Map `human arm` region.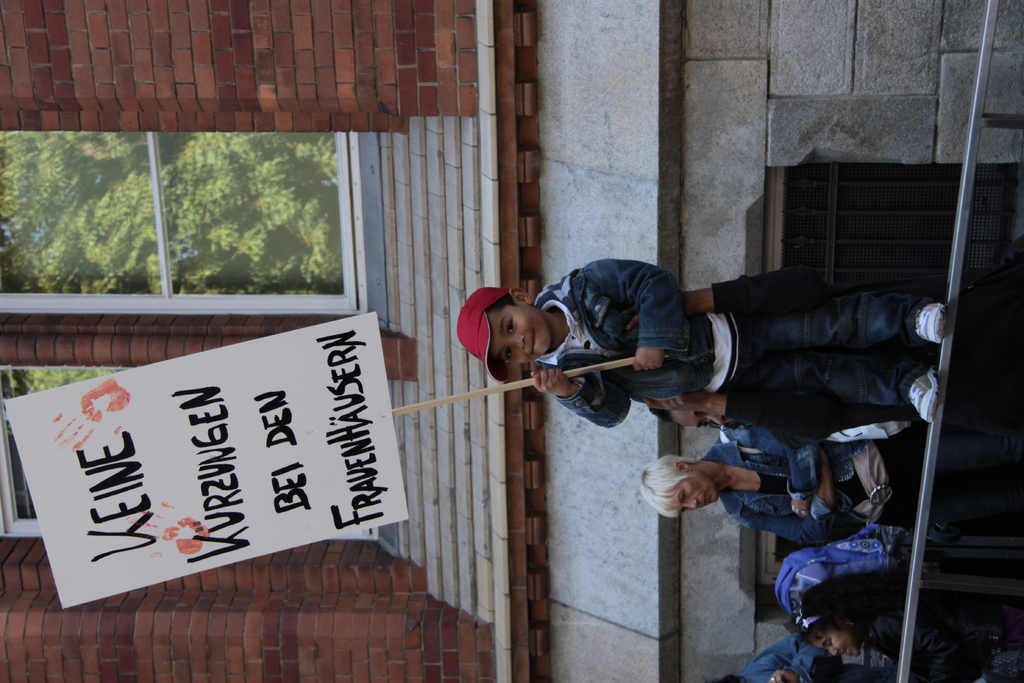
Mapped to bbox=(623, 267, 842, 329).
